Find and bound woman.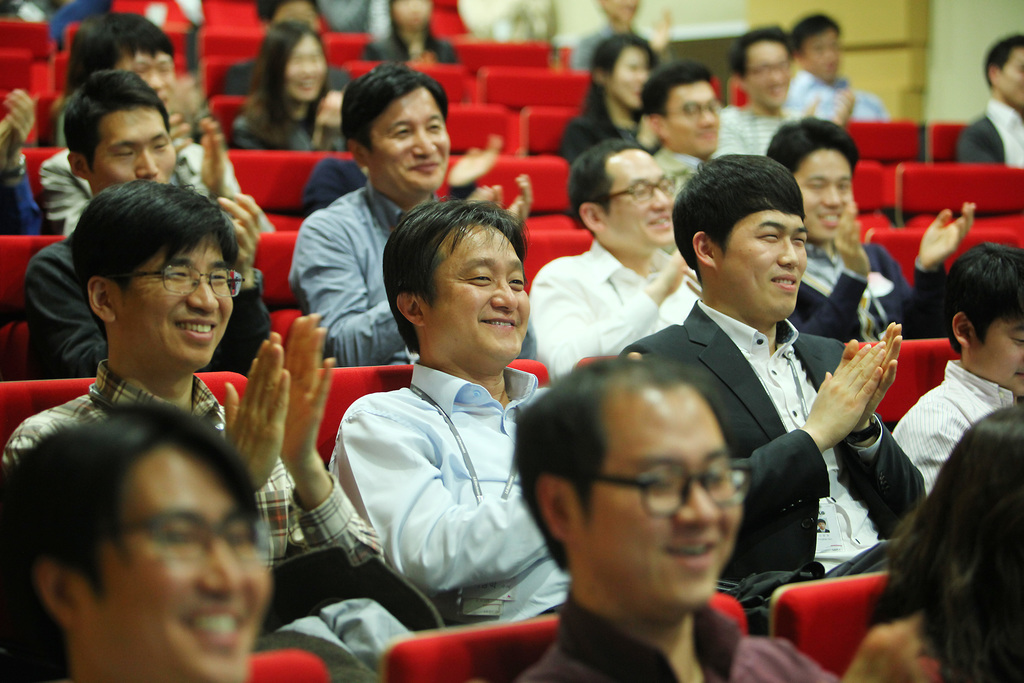
Bound: Rect(871, 392, 1023, 682).
